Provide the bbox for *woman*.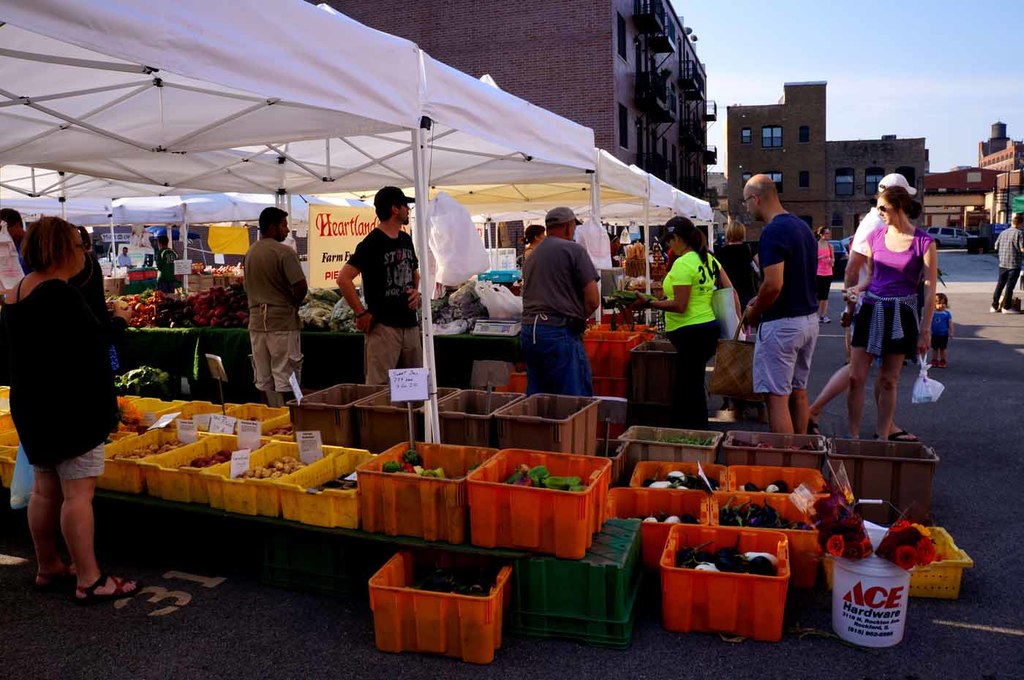
<box>623,205,750,419</box>.
